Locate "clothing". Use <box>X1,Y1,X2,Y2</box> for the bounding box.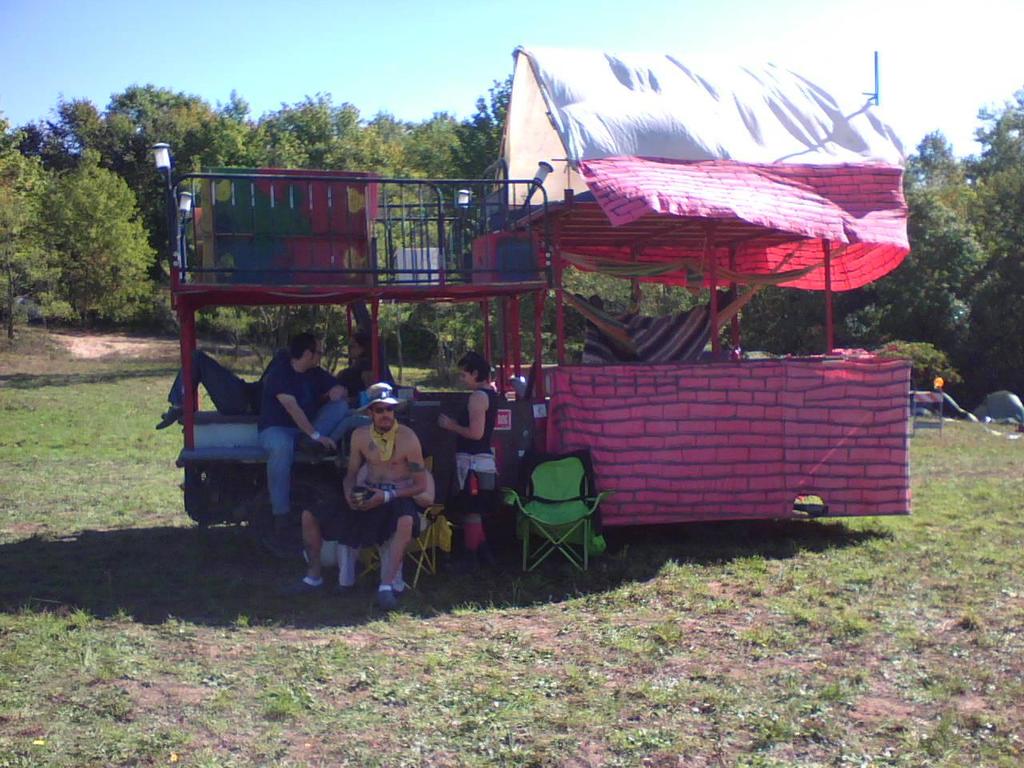
<box>346,351,398,406</box>.
